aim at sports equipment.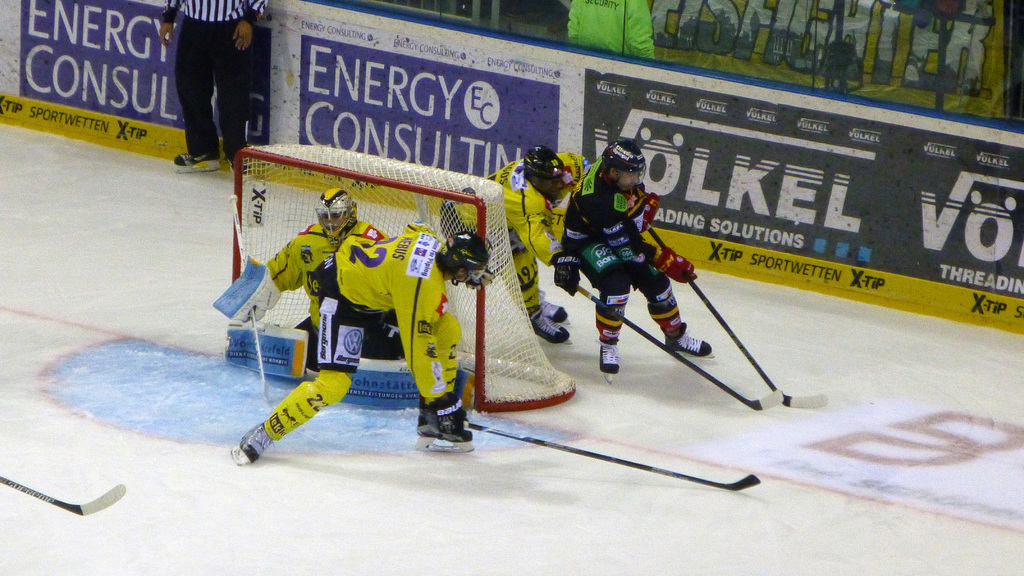
Aimed at detection(598, 342, 622, 387).
